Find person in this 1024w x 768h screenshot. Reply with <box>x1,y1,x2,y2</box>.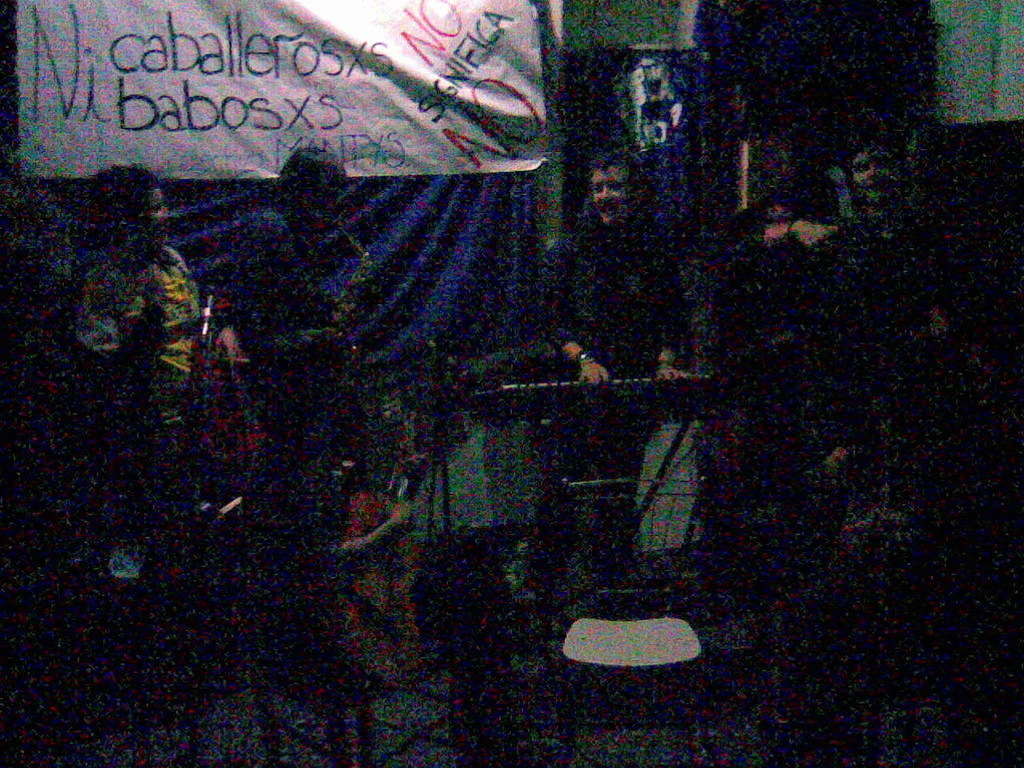
<box>218,144,374,516</box>.
